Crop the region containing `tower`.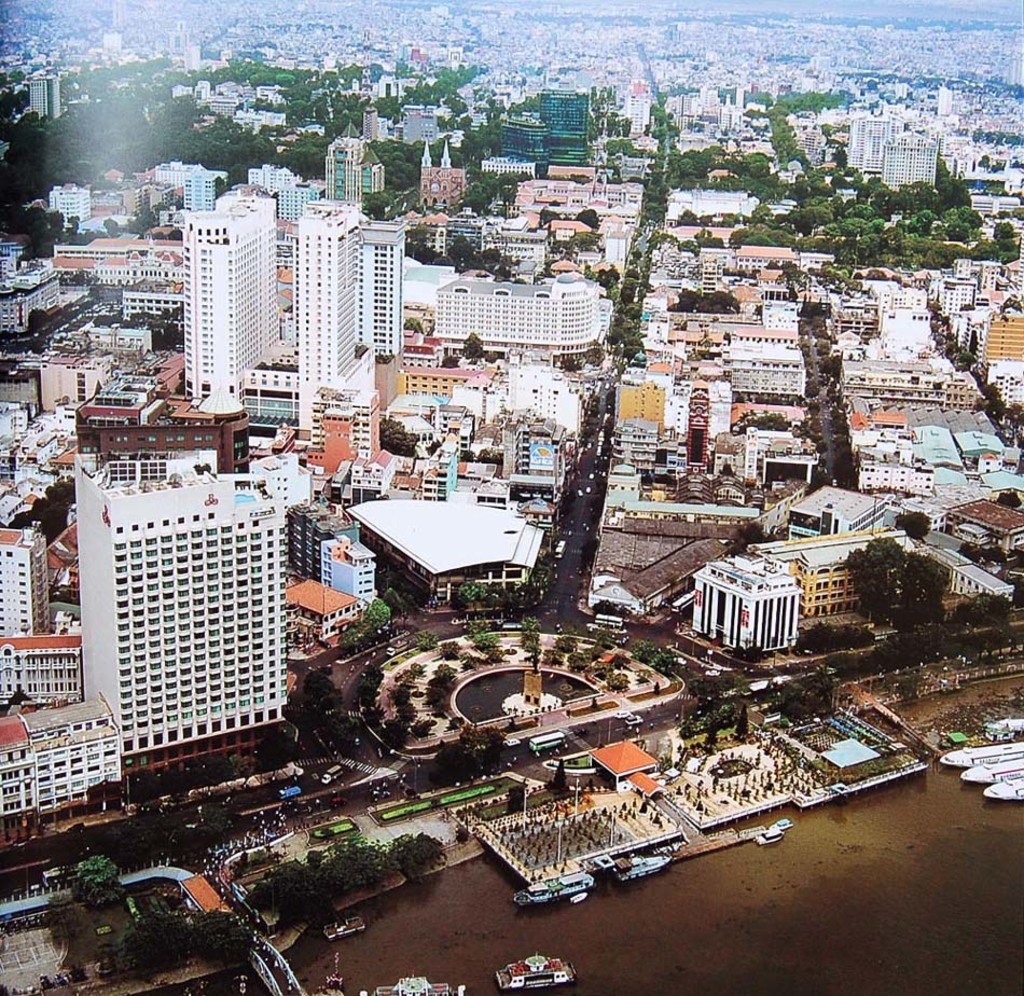
Crop region: <box>289,204,391,447</box>.
